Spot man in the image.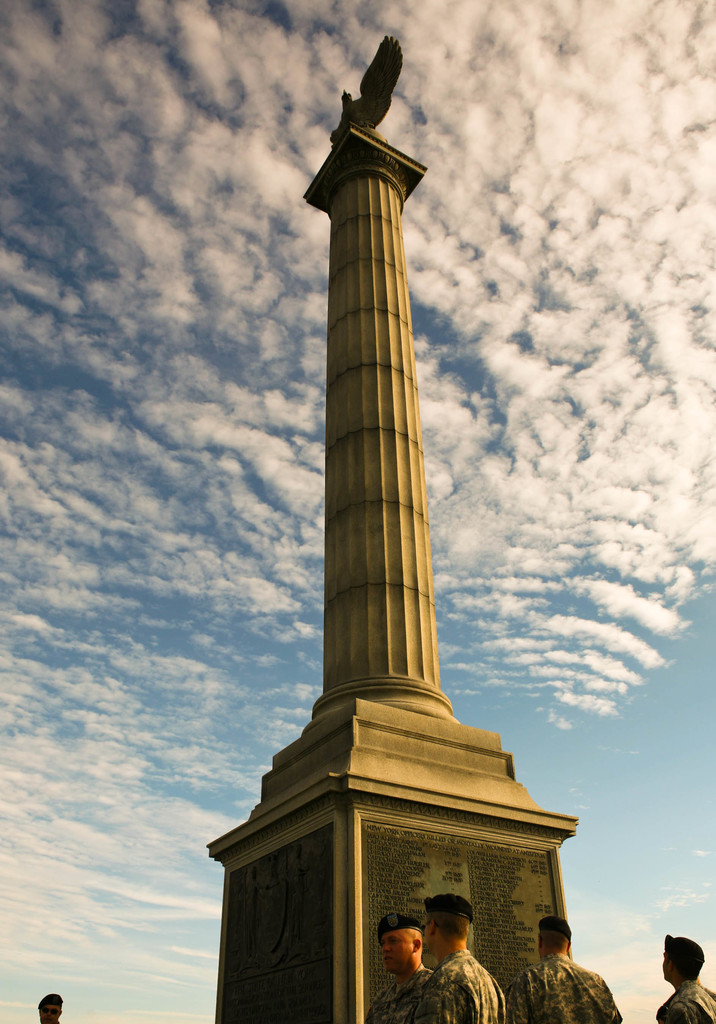
man found at <region>35, 994, 70, 1023</region>.
